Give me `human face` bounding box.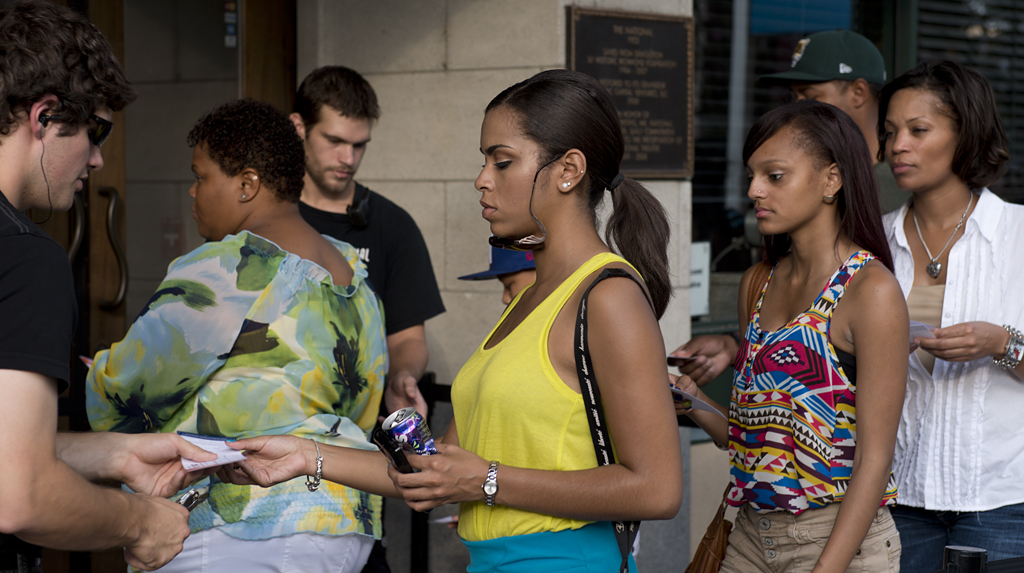
303, 110, 372, 195.
